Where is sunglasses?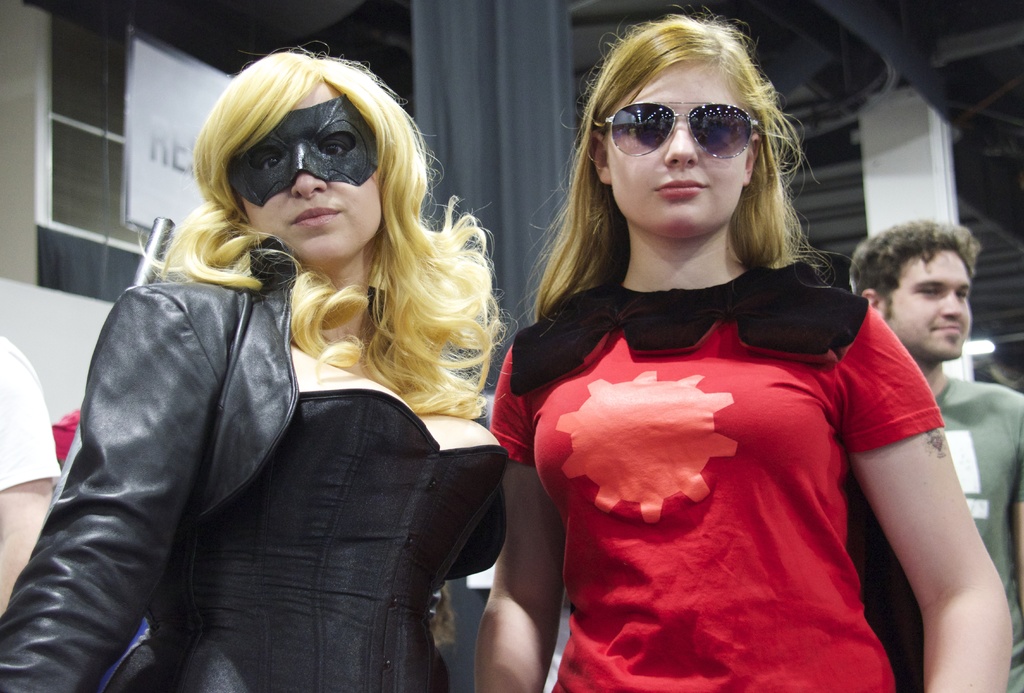
left=595, top=92, right=765, bottom=163.
